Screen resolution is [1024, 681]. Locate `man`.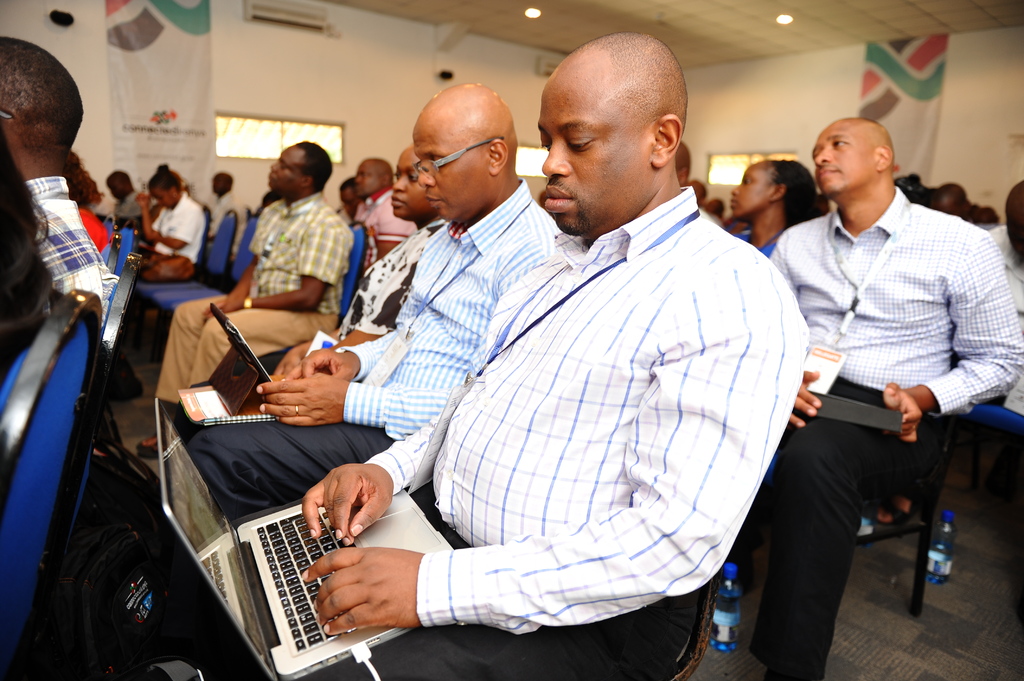
left=358, top=159, right=414, bottom=273.
